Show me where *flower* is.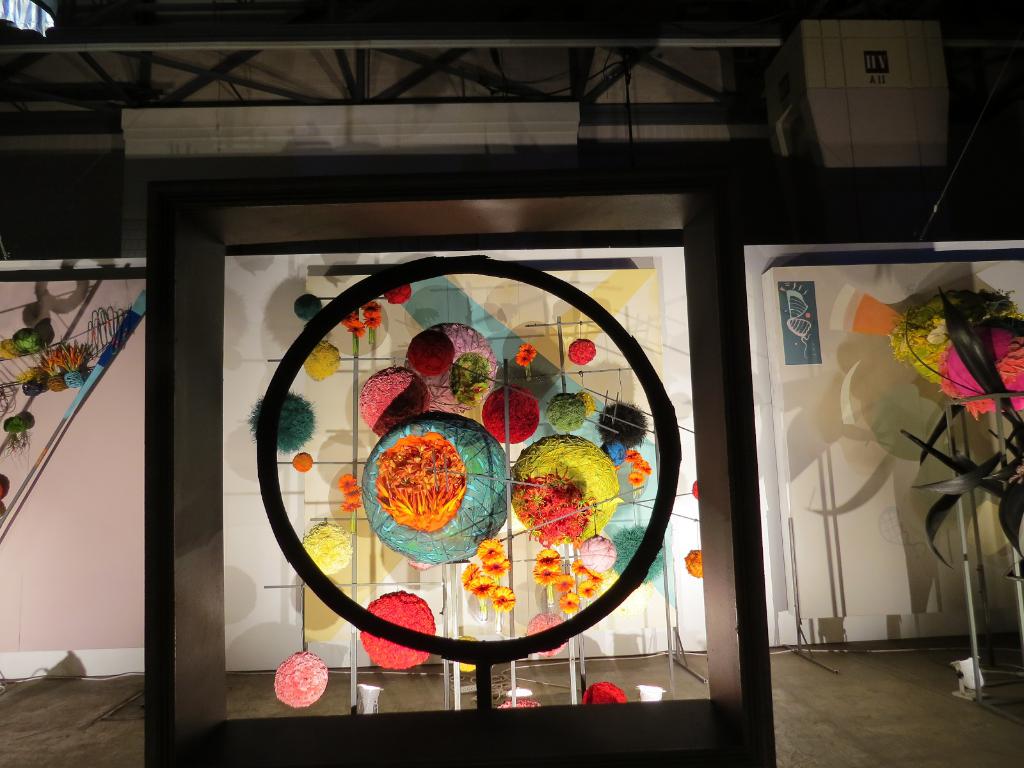
*flower* is at <bbox>341, 472, 353, 492</bbox>.
